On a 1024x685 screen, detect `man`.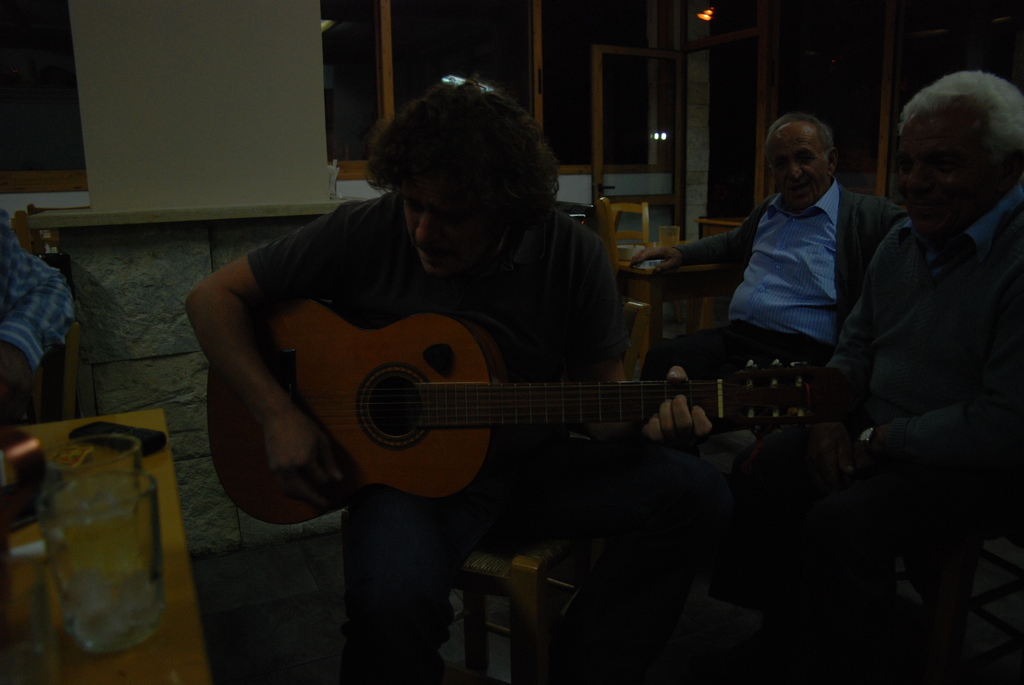
locate(188, 81, 717, 684).
